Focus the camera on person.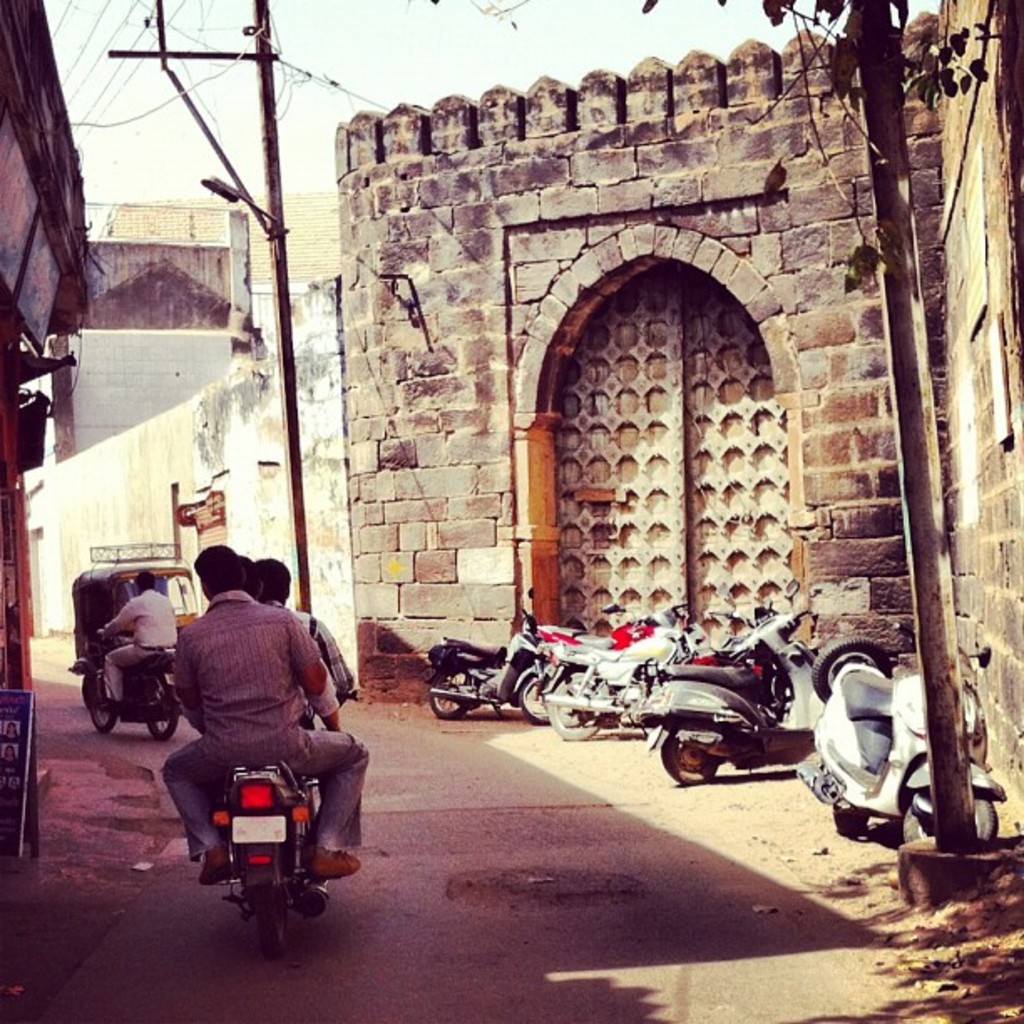
Focus region: box(99, 567, 179, 711).
